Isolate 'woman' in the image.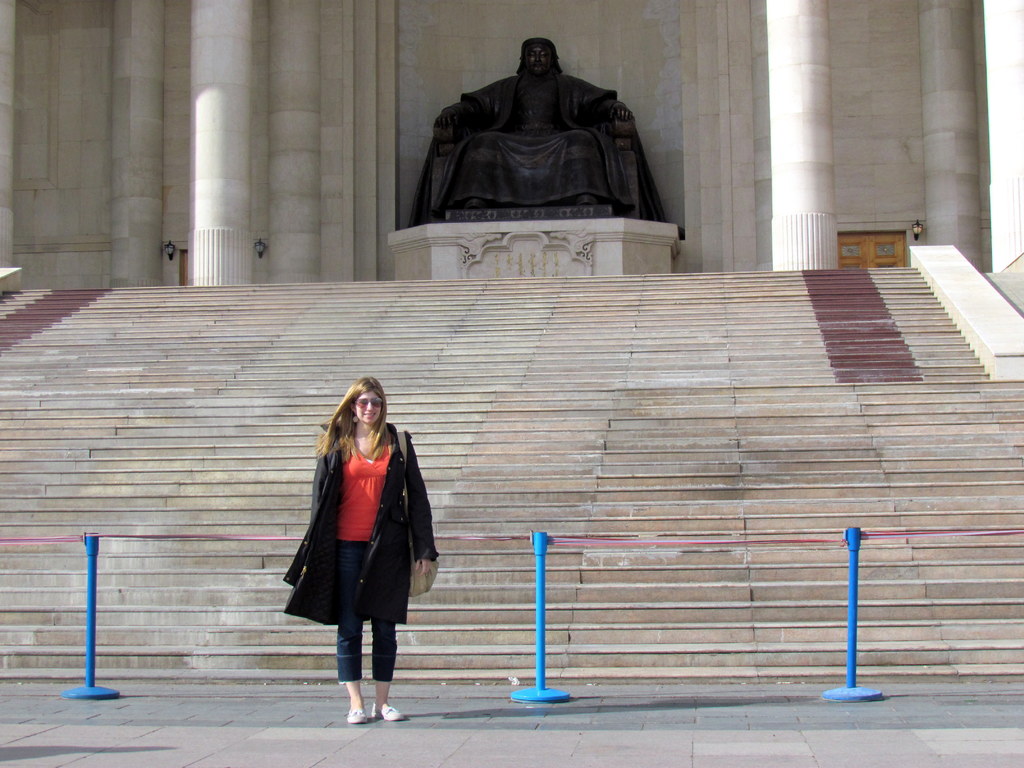
Isolated region: bbox(285, 398, 422, 717).
